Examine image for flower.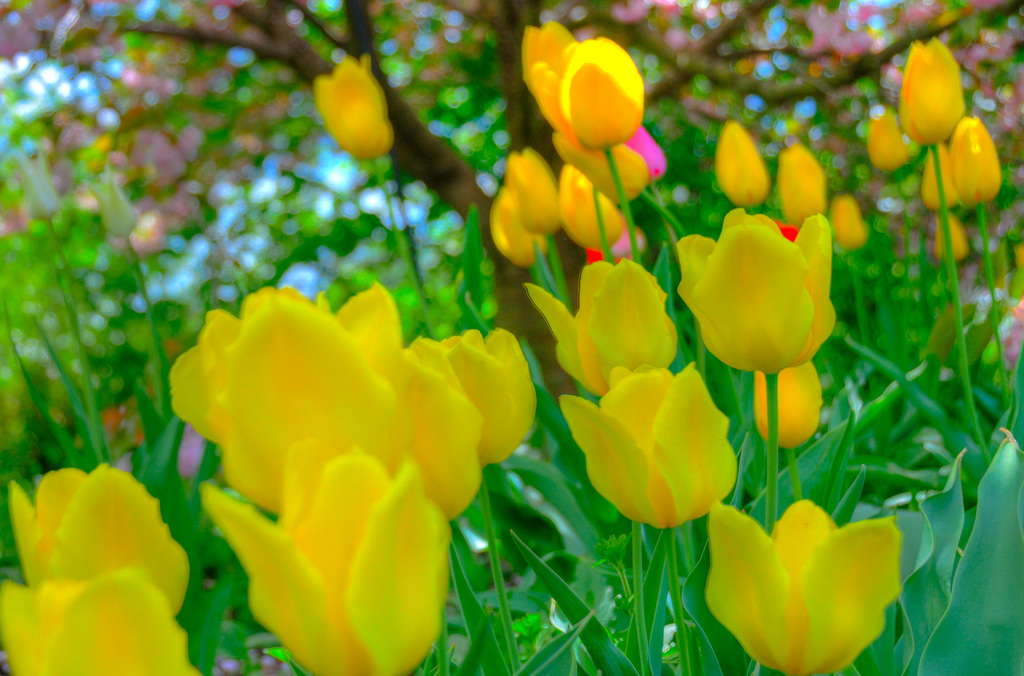
Examination result: (left=312, top=60, right=396, bottom=159).
